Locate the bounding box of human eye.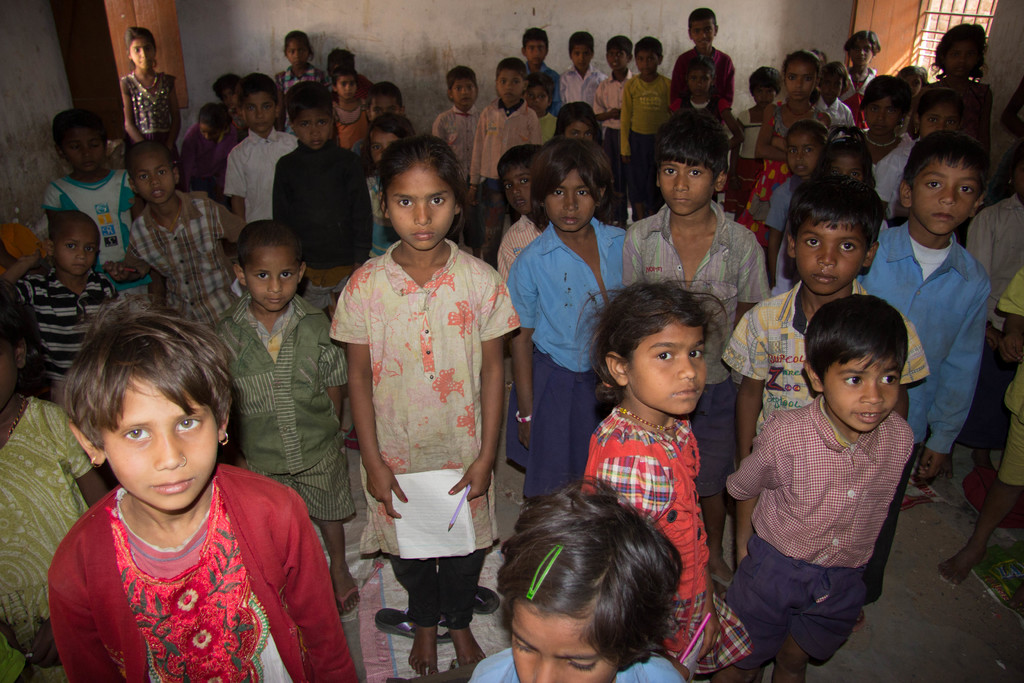
Bounding box: Rect(803, 235, 823, 249).
